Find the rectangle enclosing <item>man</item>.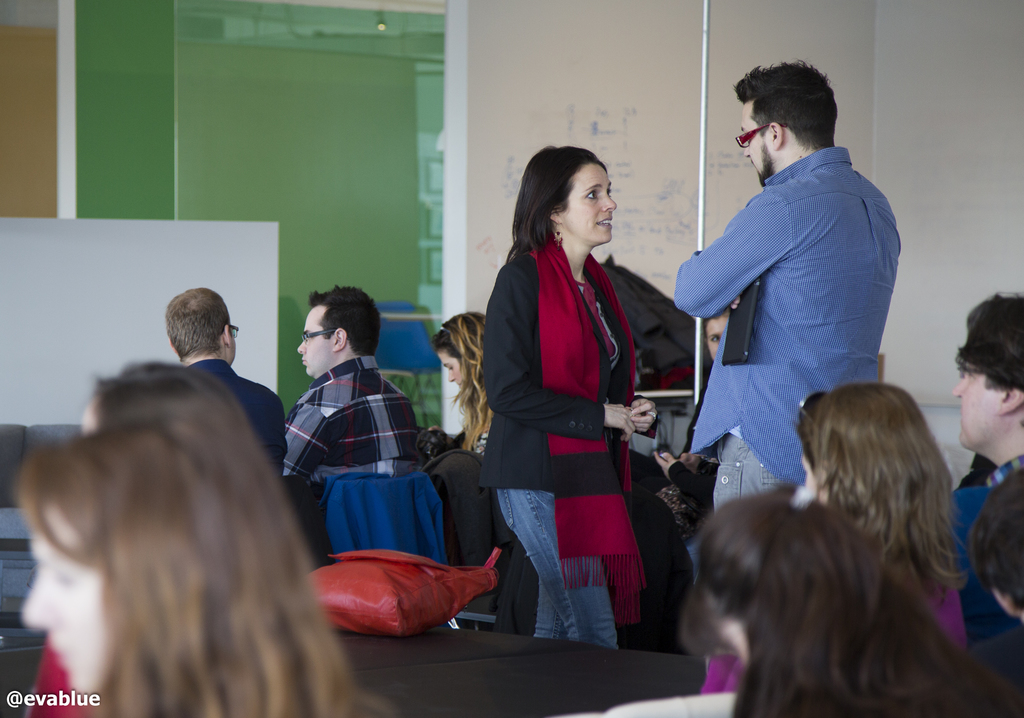
x1=265 y1=282 x2=438 y2=491.
